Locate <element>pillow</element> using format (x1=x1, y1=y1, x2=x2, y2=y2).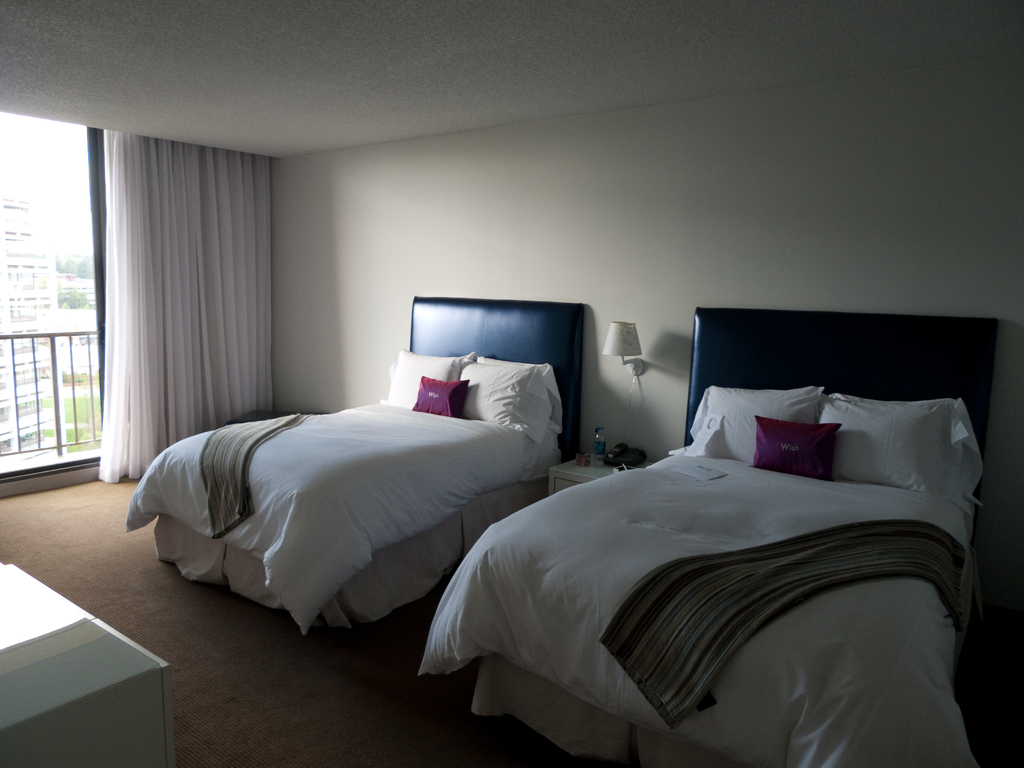
(x1=374, y1=349, x2=481, y2=416).
